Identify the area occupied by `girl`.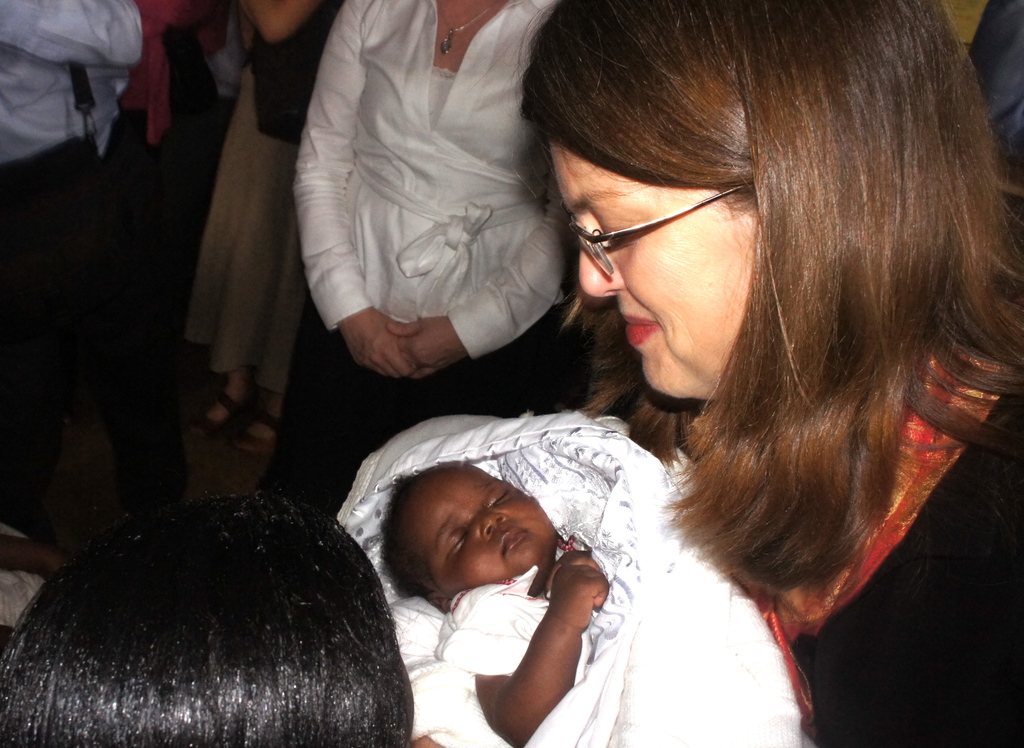
Area: 378:458:610:747.
